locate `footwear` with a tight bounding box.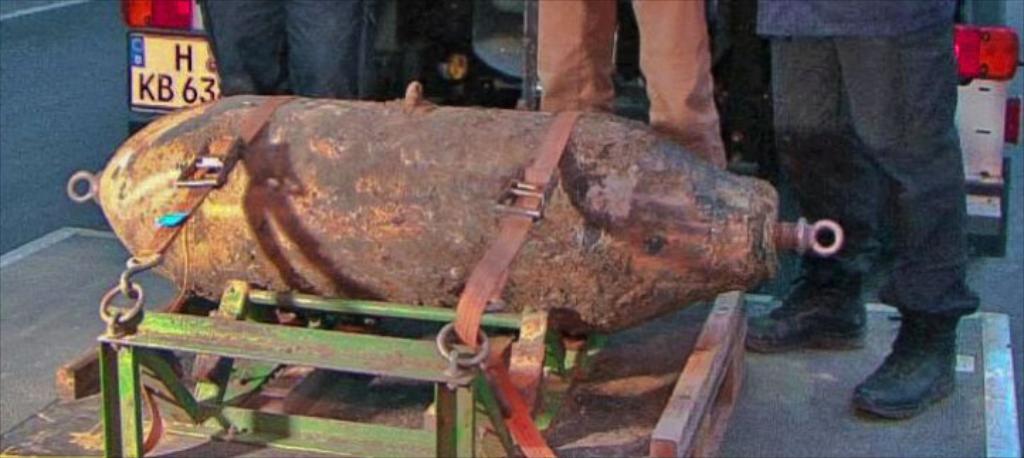
858 308 970 440.
